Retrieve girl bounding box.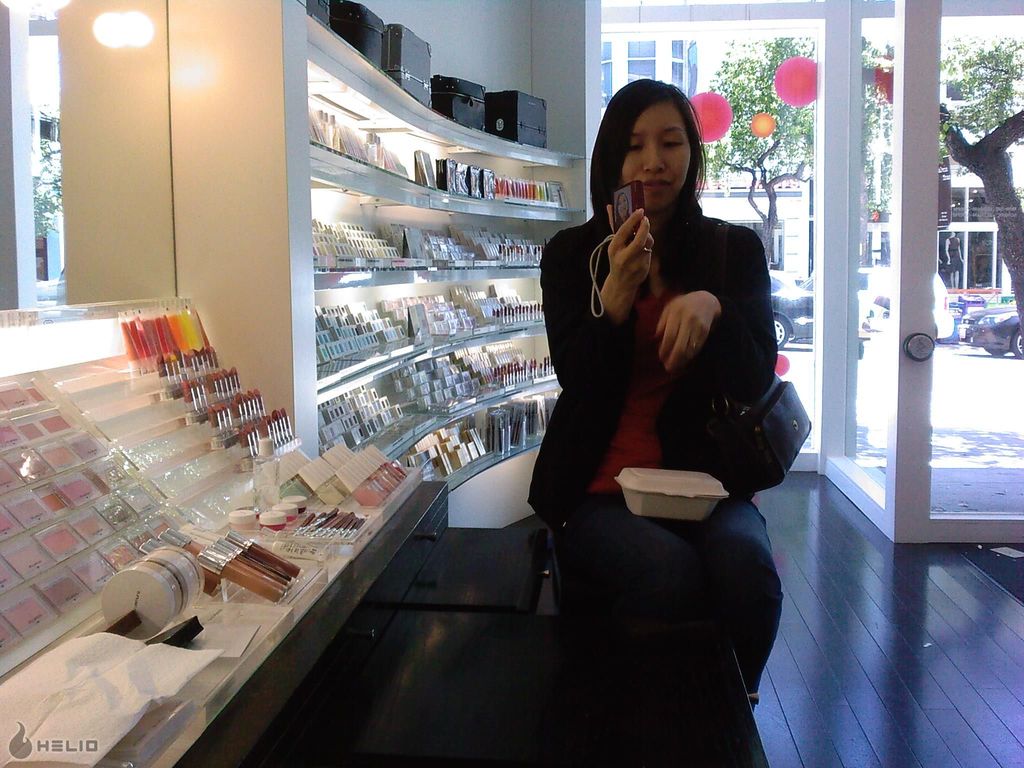
Bounding box: <box>615,191,630,234</box>.
